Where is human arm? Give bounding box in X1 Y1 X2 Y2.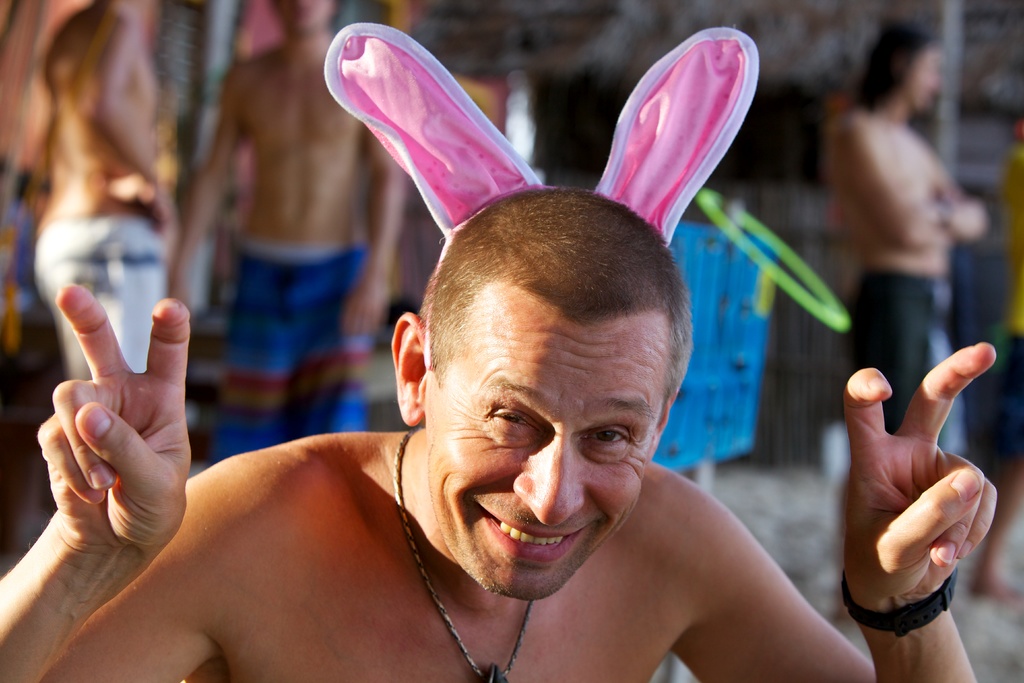
340 131 426 331.
